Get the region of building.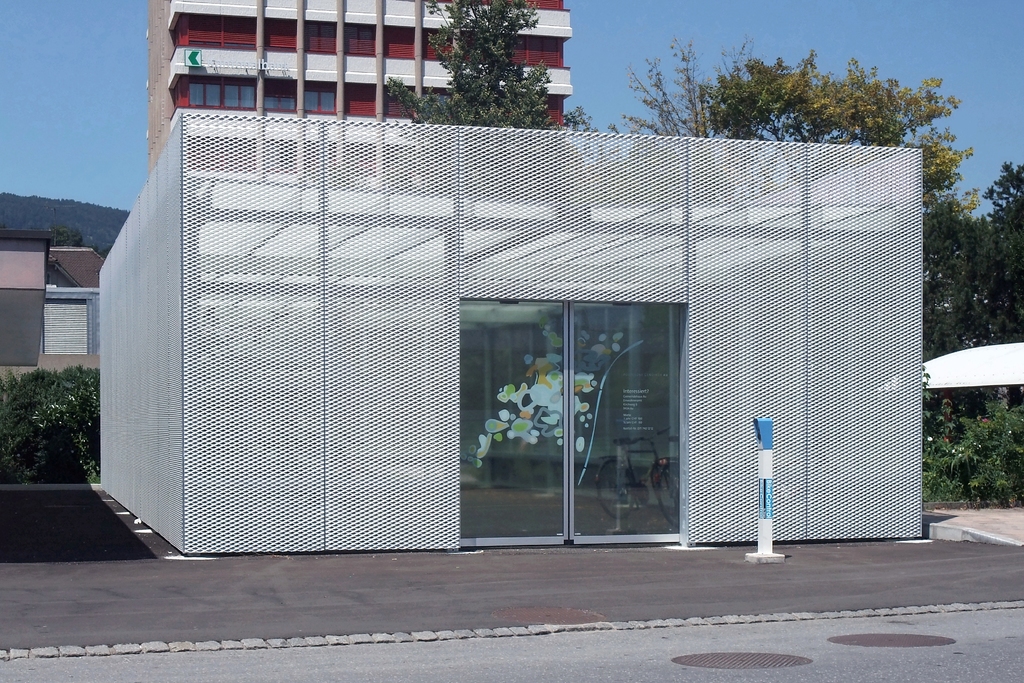
bbox(149, 0, 573, 173).
